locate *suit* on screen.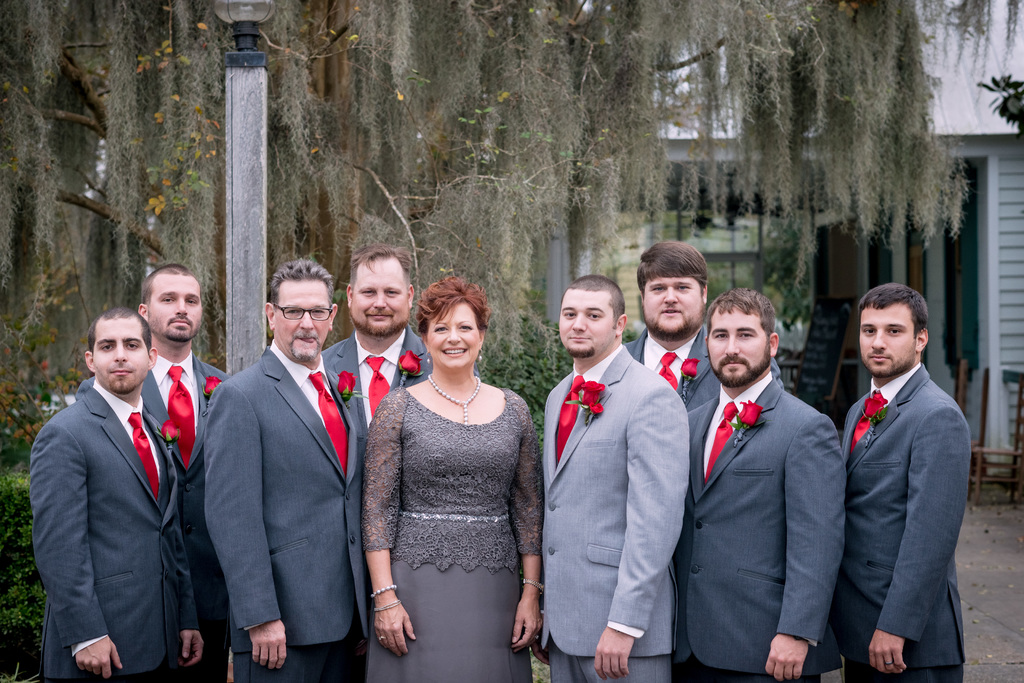
On screen at 26 379 203 682.
